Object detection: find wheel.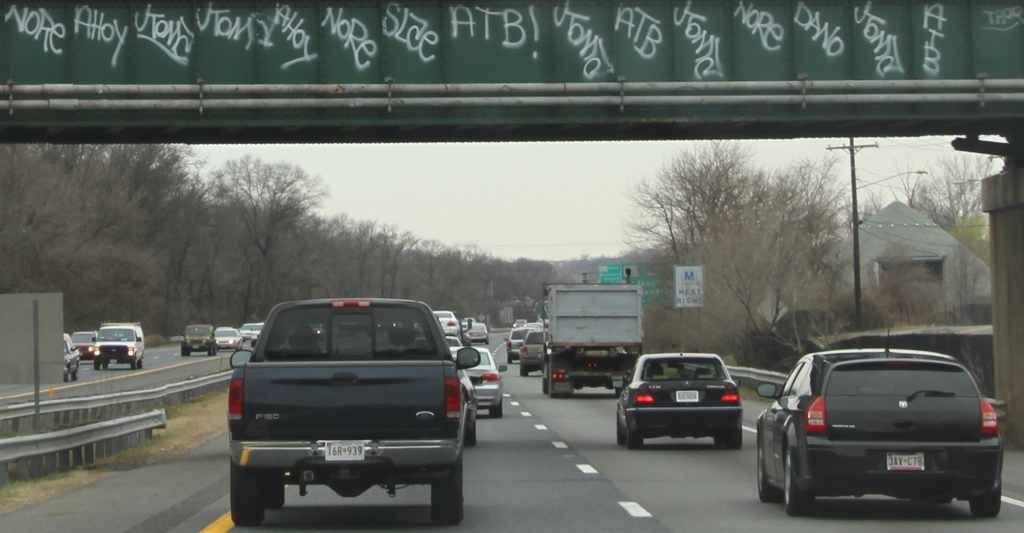
select_region(756, 429, 782, 504).
